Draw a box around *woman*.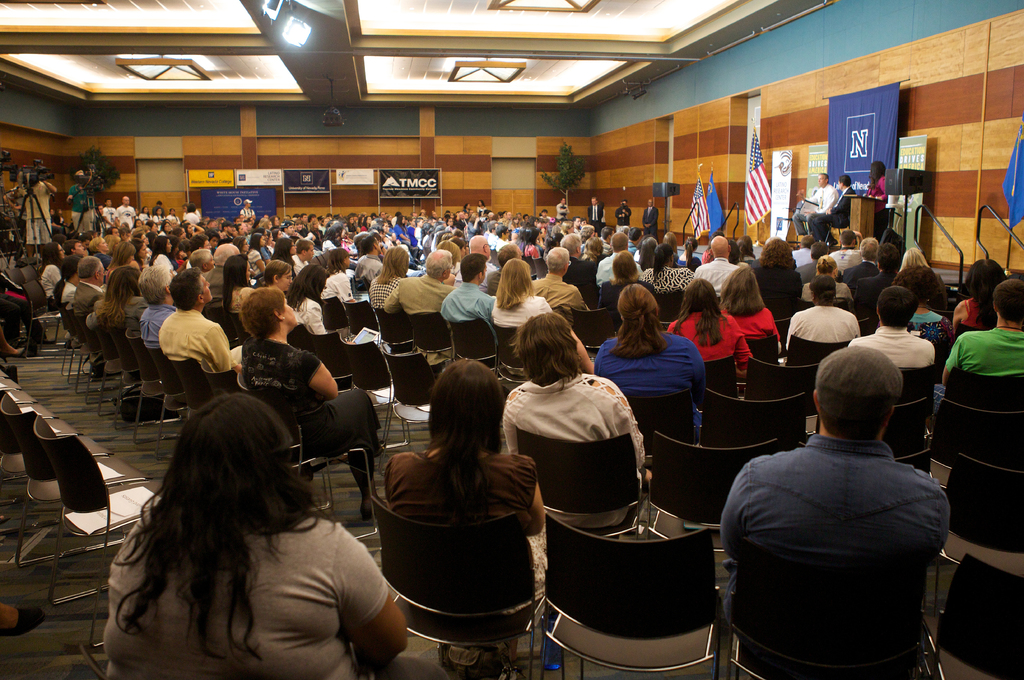
[666, 274, 760, 384].
